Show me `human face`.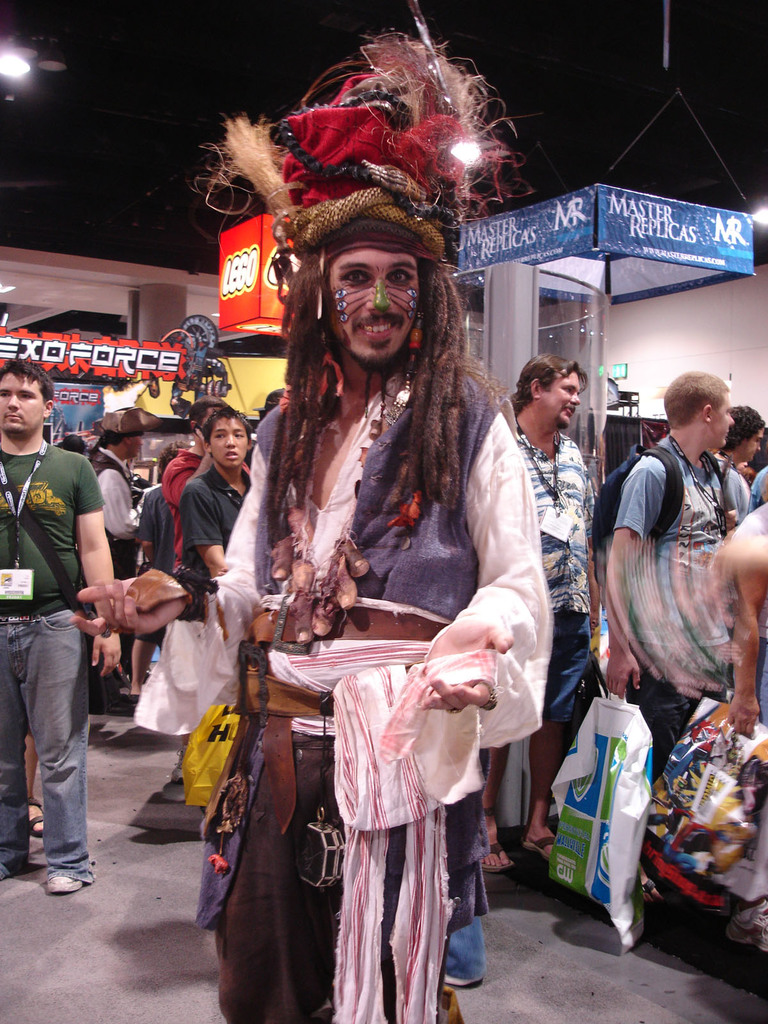
`human face` is here: box=[541, 375, 579, 428].
